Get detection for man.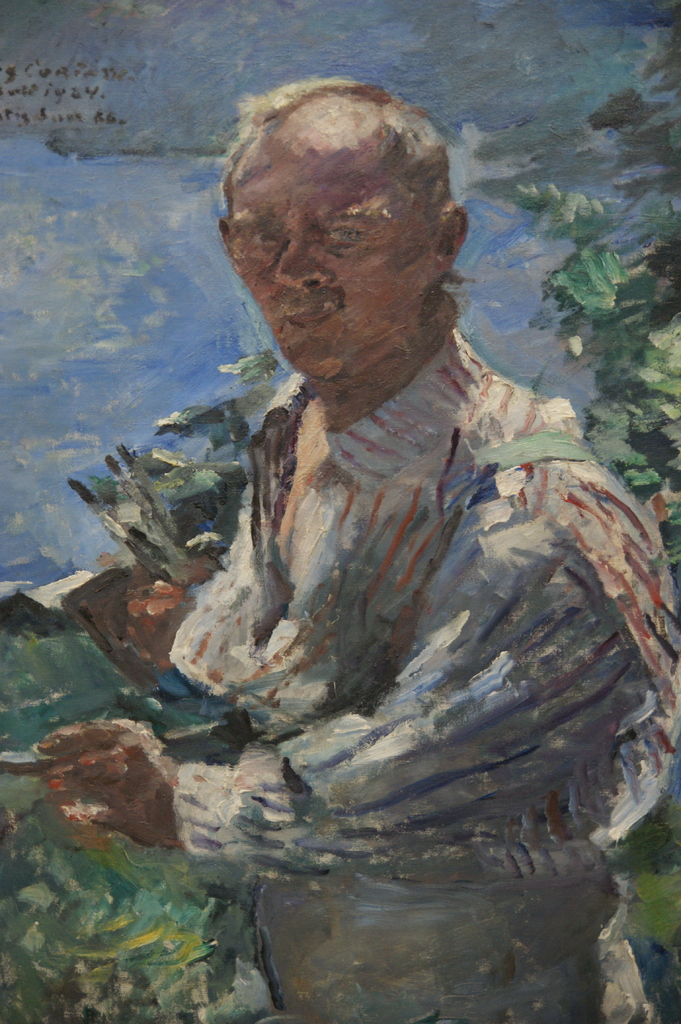
Detection: <region>31, 72, 680, 1023</region>.
